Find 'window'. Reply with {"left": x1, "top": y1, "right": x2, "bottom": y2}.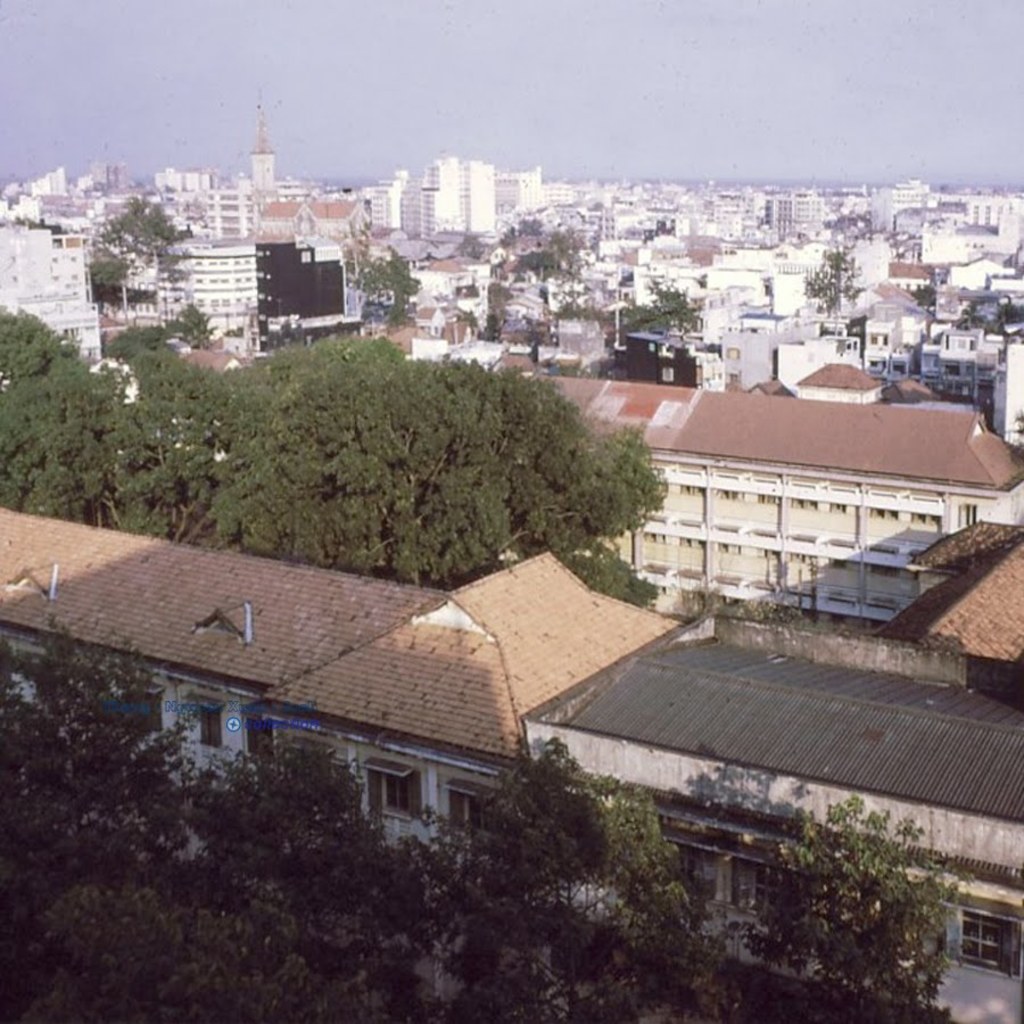
{"left": 435, "top": 781, "right": 495, "bottom": 834}.
